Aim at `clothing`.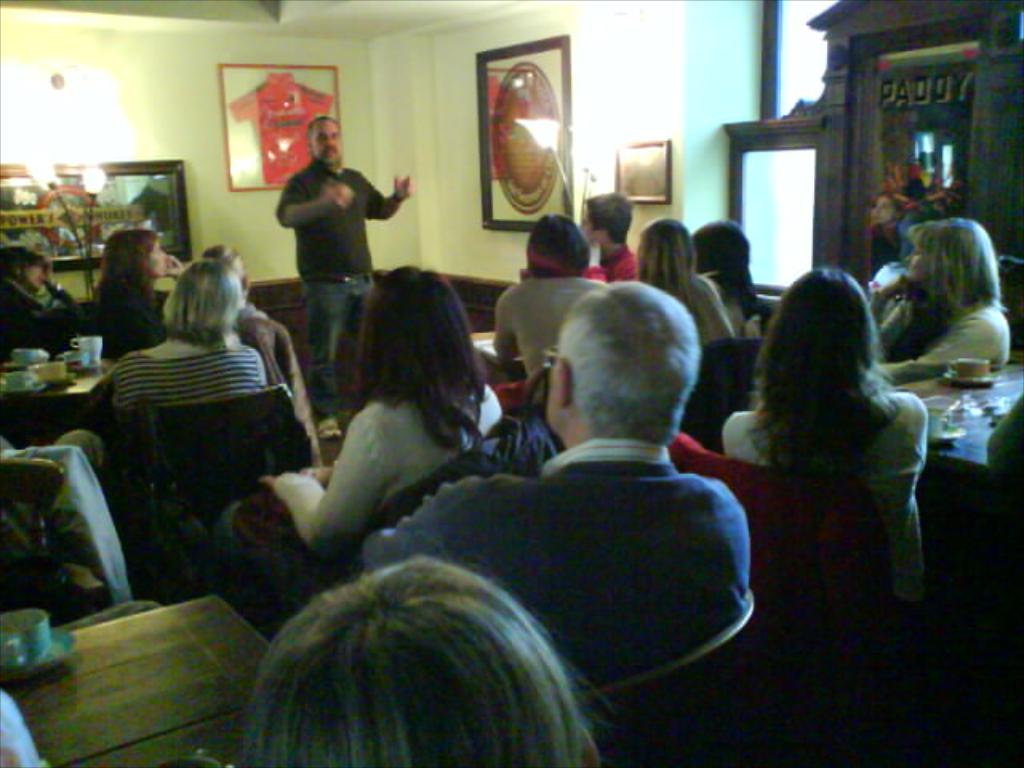
Aimed at {"x1": 688, "y1": 379, "x2": 936, "y2": 566}.
